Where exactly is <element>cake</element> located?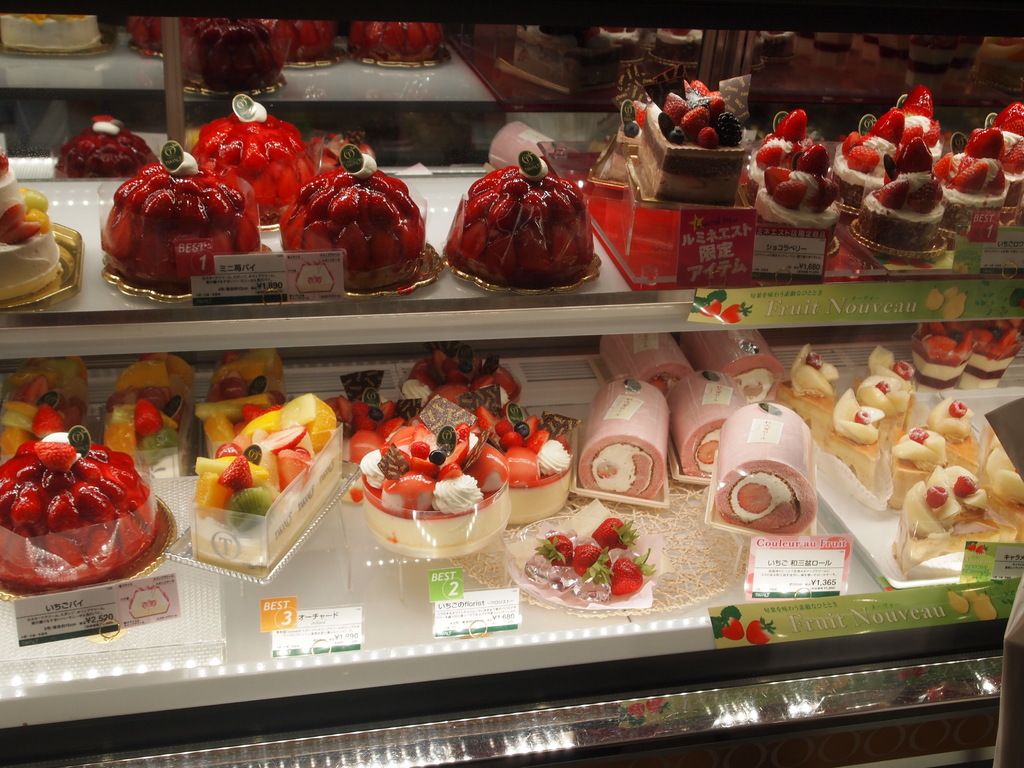
Its bounding box is 966,320,1023,378.
